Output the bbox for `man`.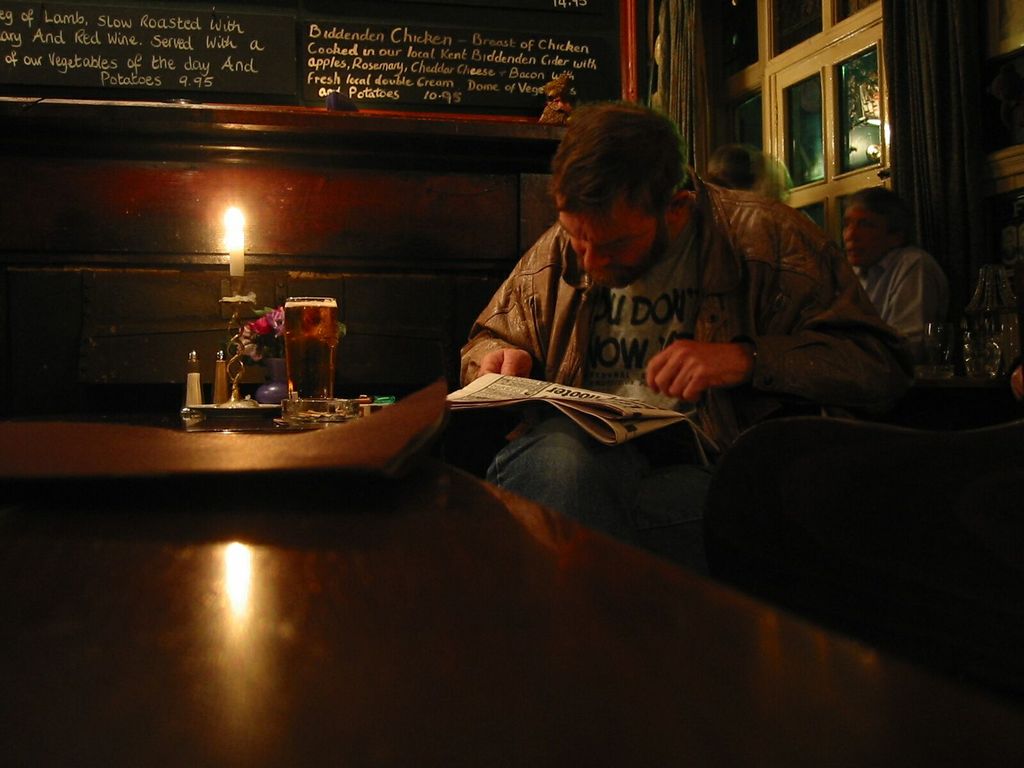
detection(844, 180, 952, 364).
